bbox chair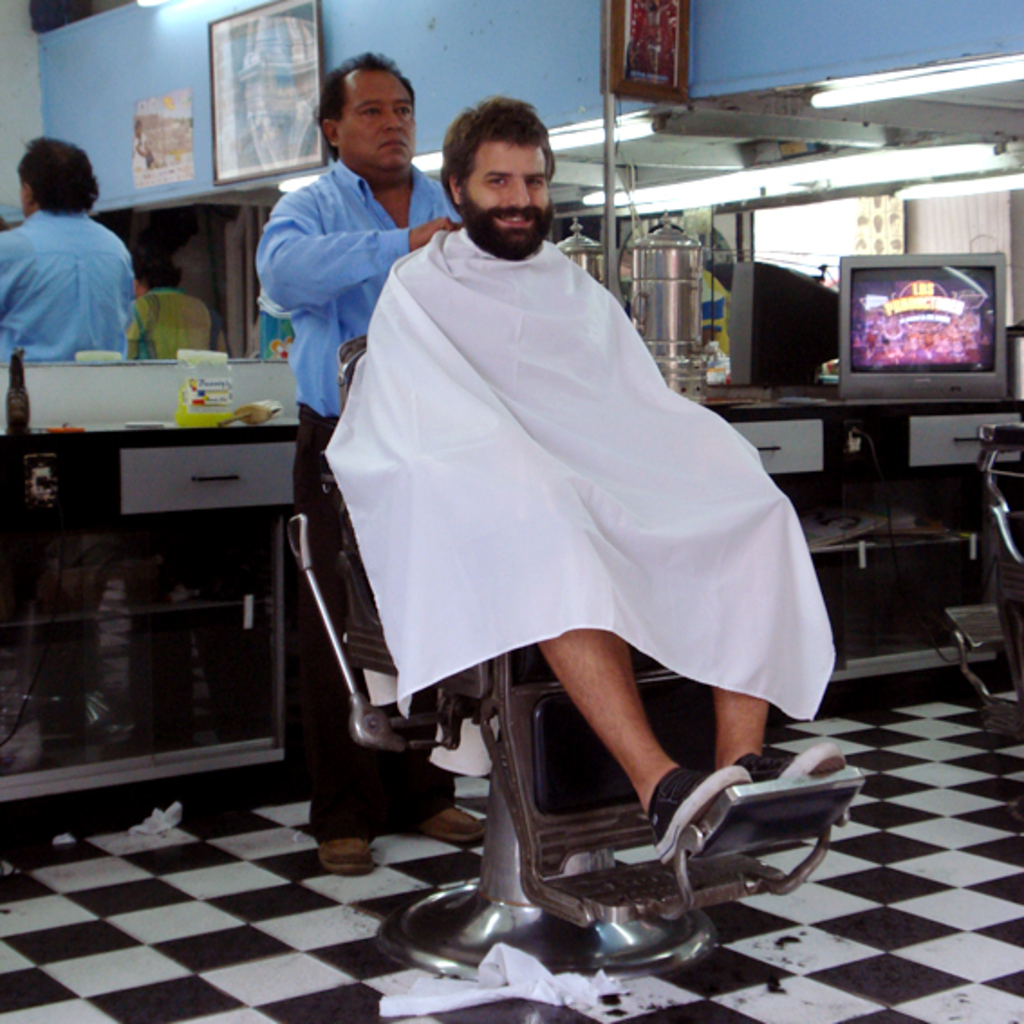
select_region(253, 287, 849, 957)
